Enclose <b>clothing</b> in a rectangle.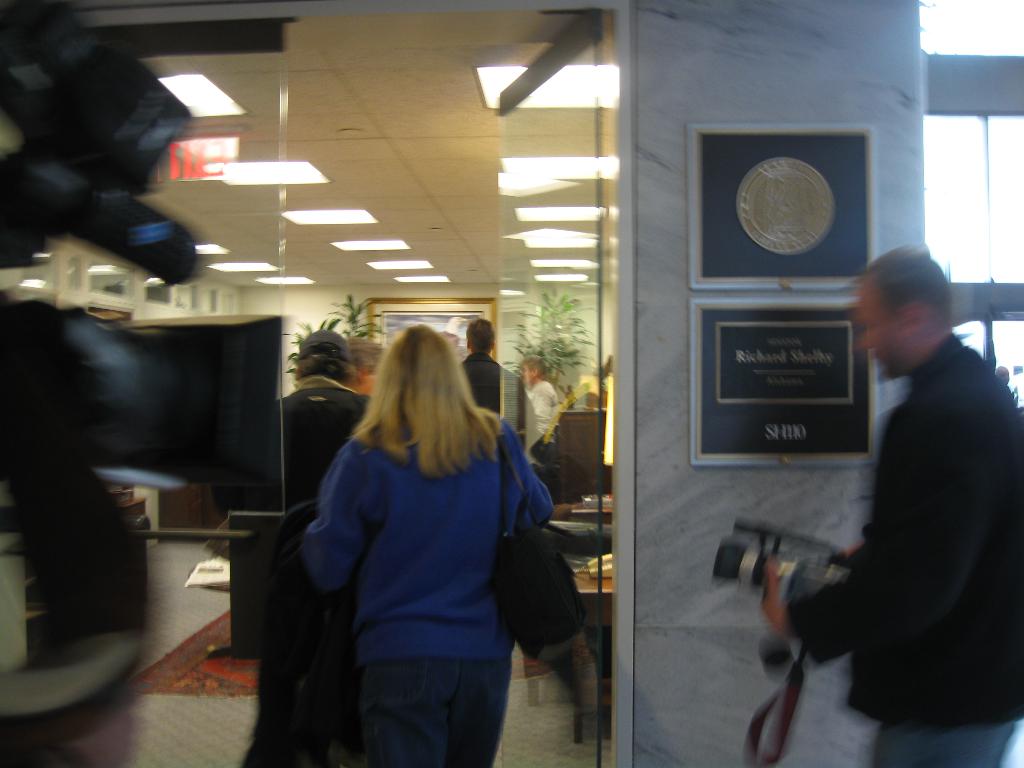
463, 351, 534, 445.
